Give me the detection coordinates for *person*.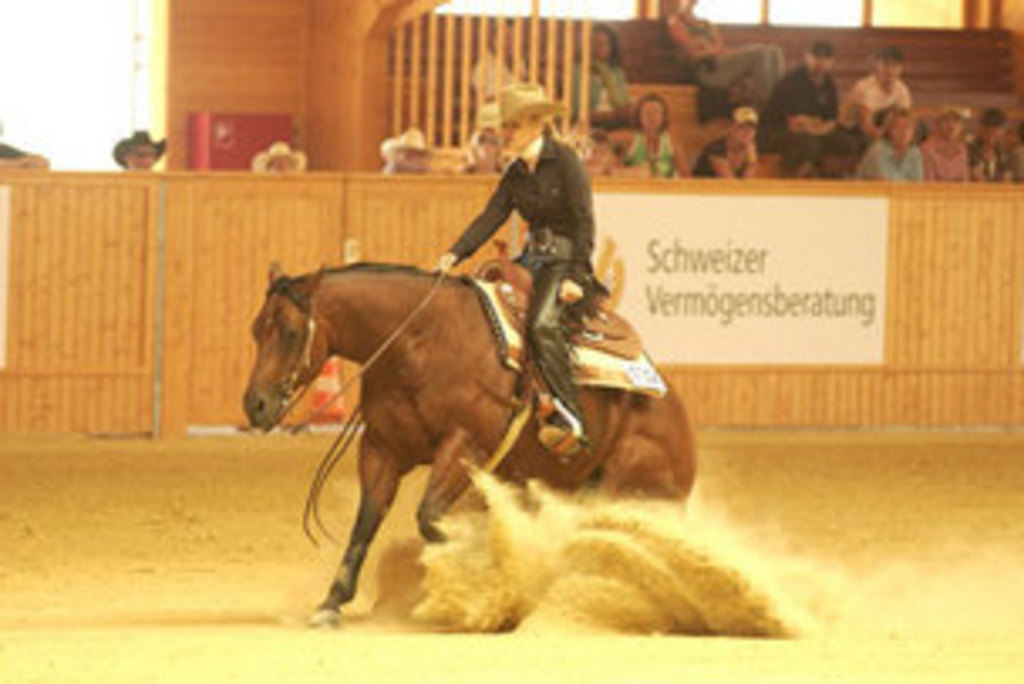
(404,67,630,468).
